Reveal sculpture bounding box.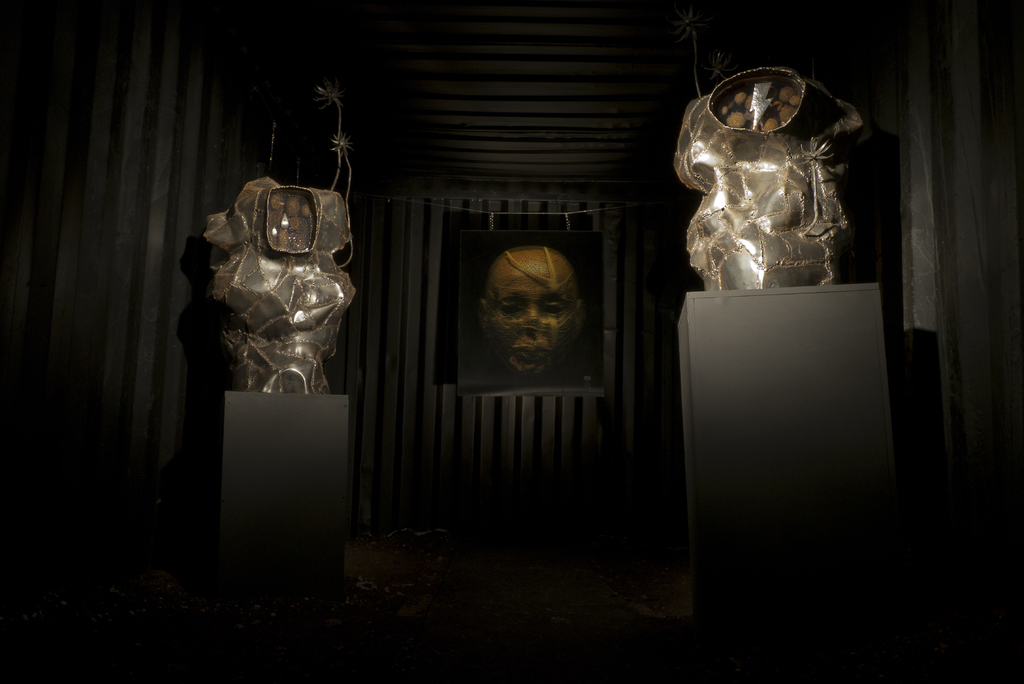
Revealed: bbox(204, 170, 353, 398).
